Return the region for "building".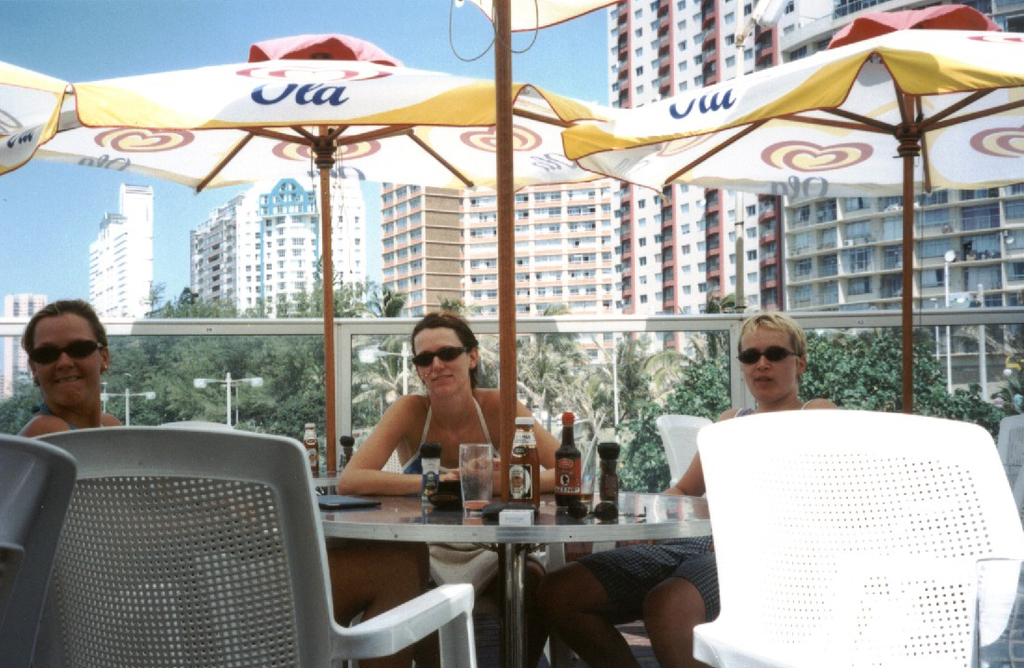
<box>602,0,1023,356</box>.
